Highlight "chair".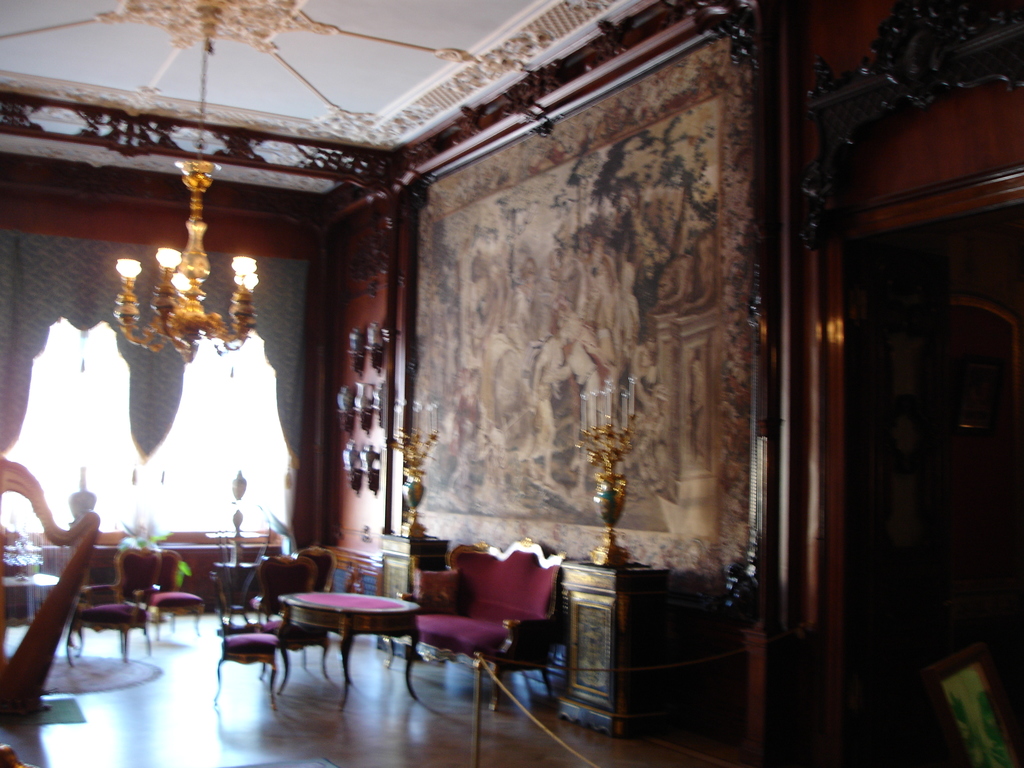
Highlighted region: 256/549/335/683.
